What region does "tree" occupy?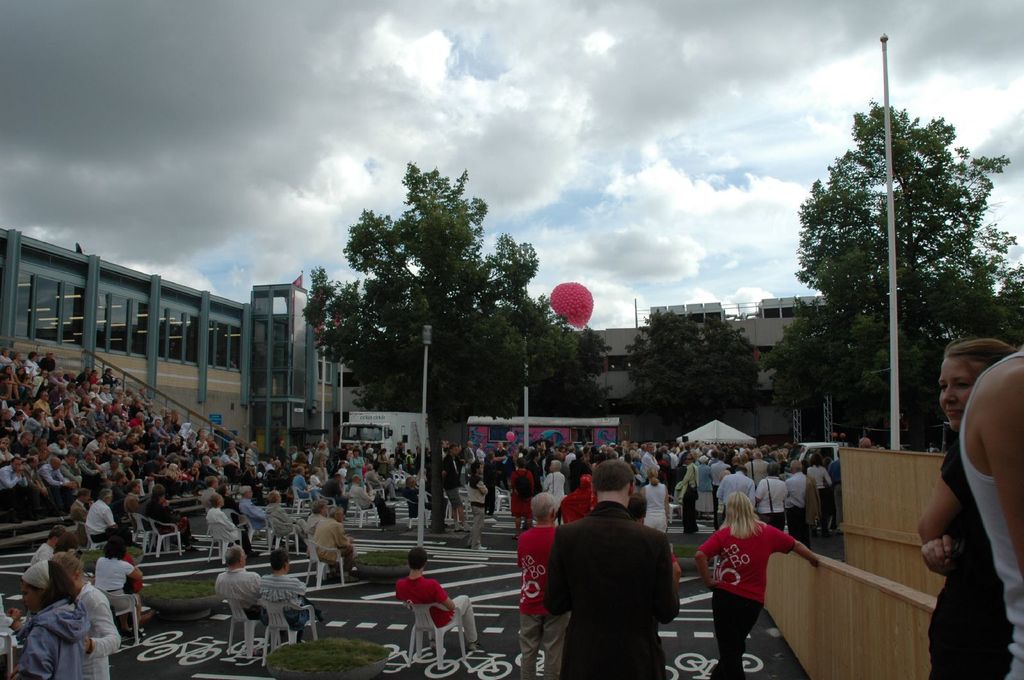
<bbox>323, 148, 556, 459</bbox>.
